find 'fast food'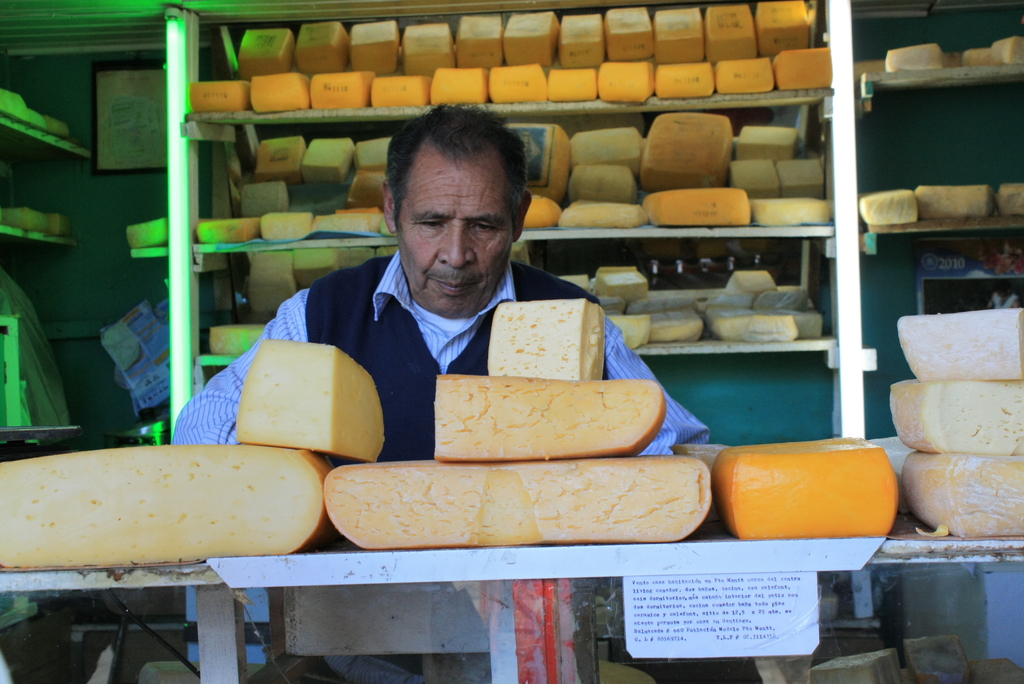
431:65:482:107
